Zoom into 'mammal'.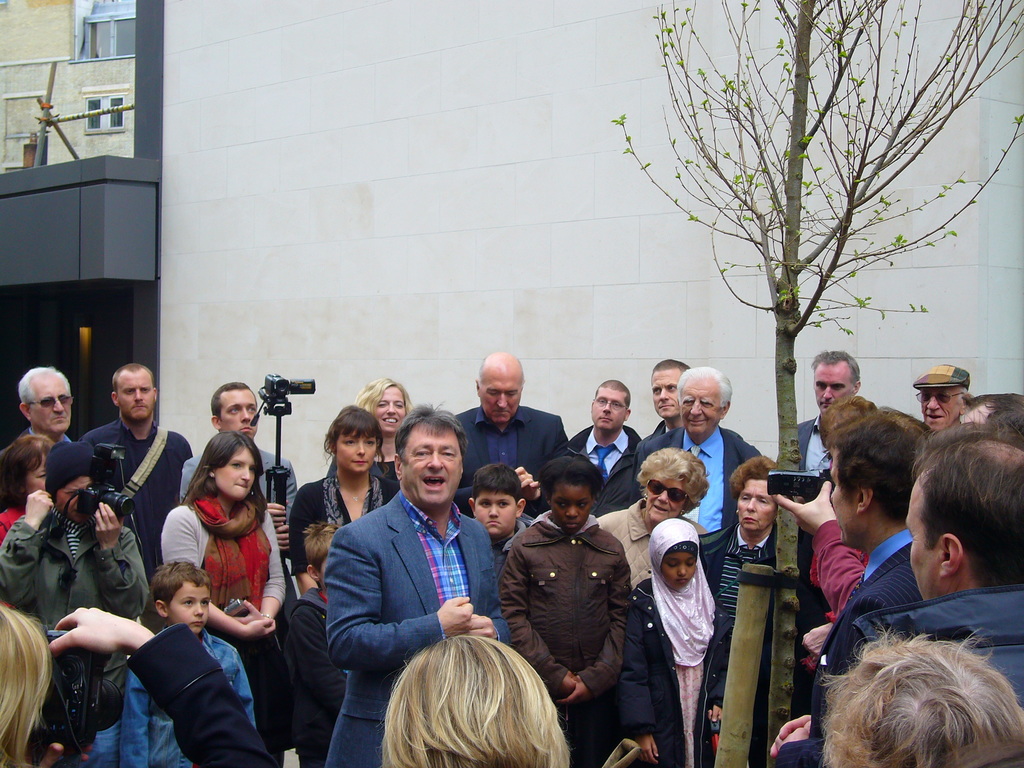
Zoom target: (955,394,1023,437).
